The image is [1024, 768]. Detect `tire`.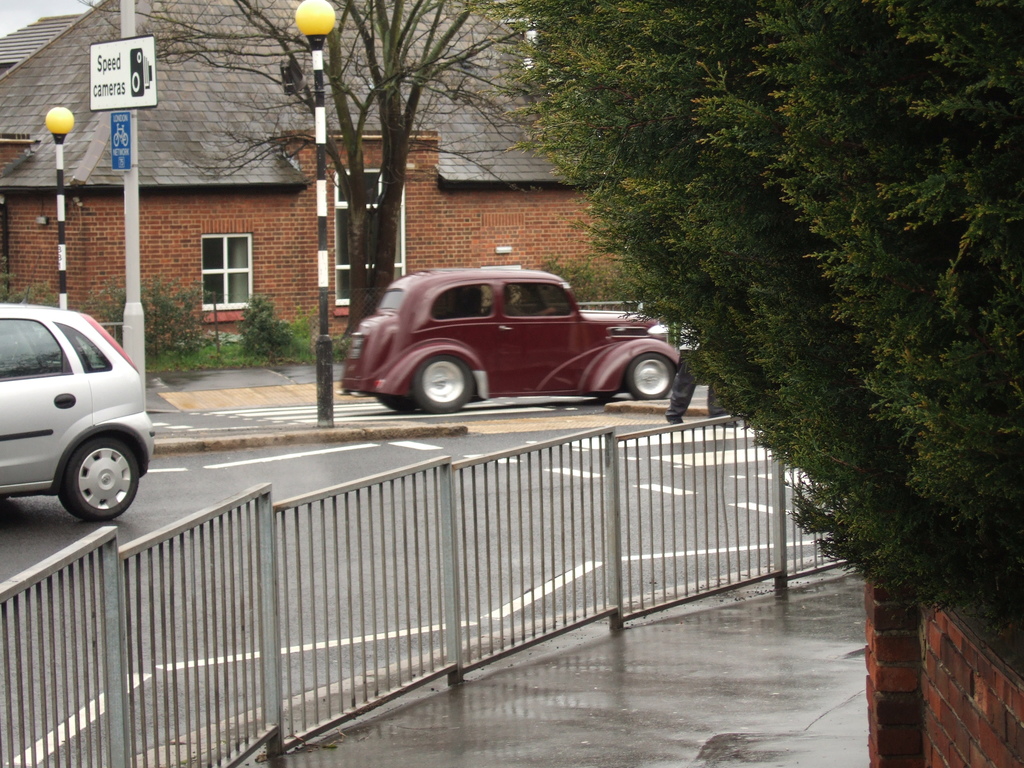
Detection: 627,355,675,398.
